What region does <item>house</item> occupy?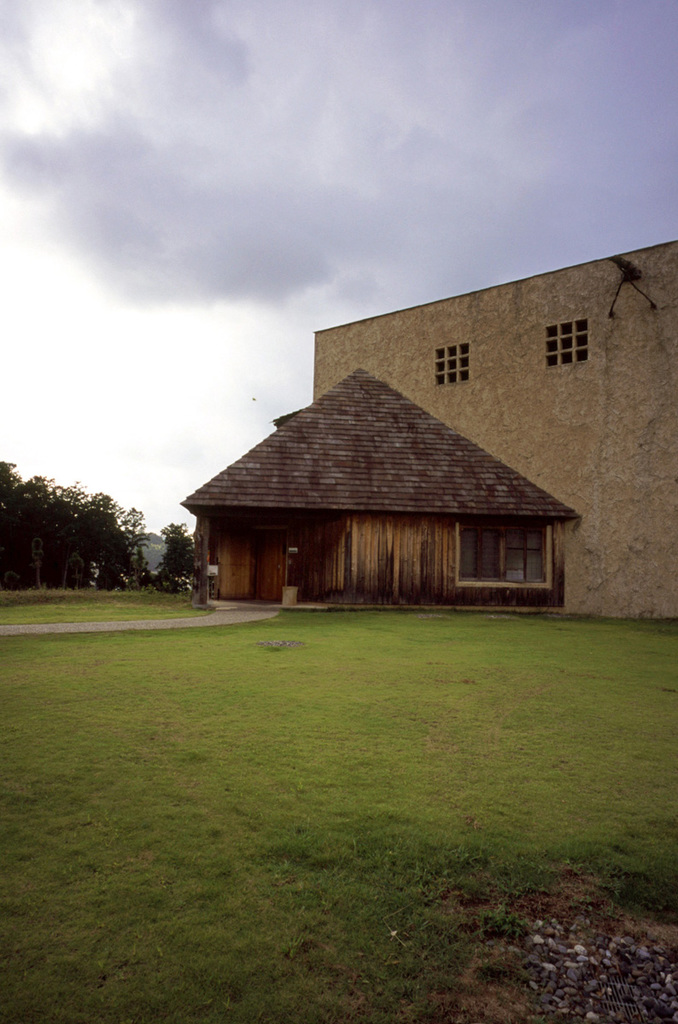
178/242/677/608.
